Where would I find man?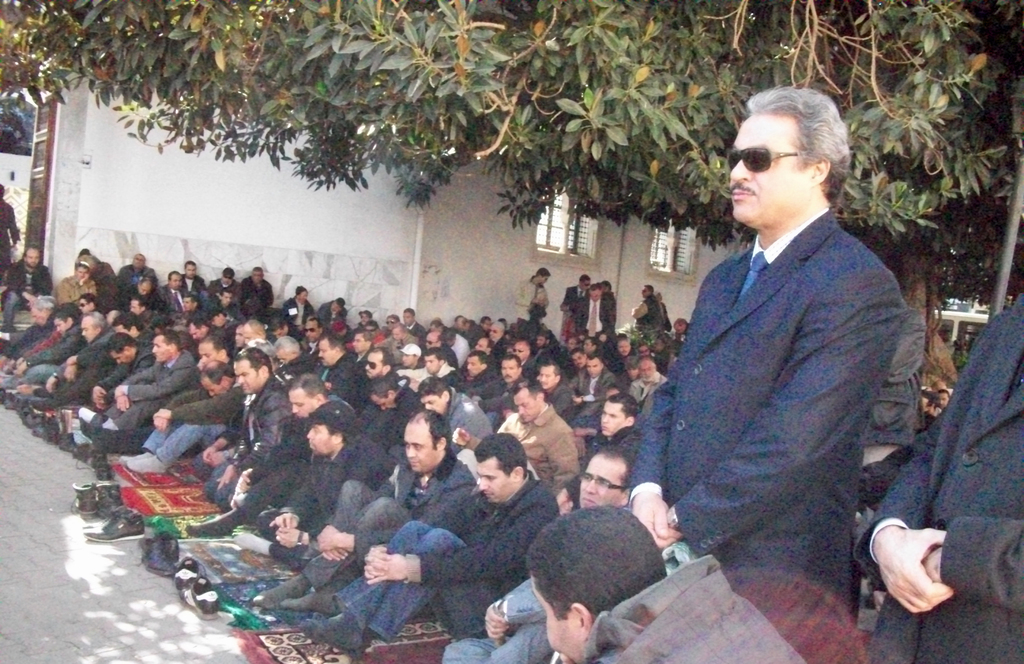
At rect(81, 330, 204, 445).
